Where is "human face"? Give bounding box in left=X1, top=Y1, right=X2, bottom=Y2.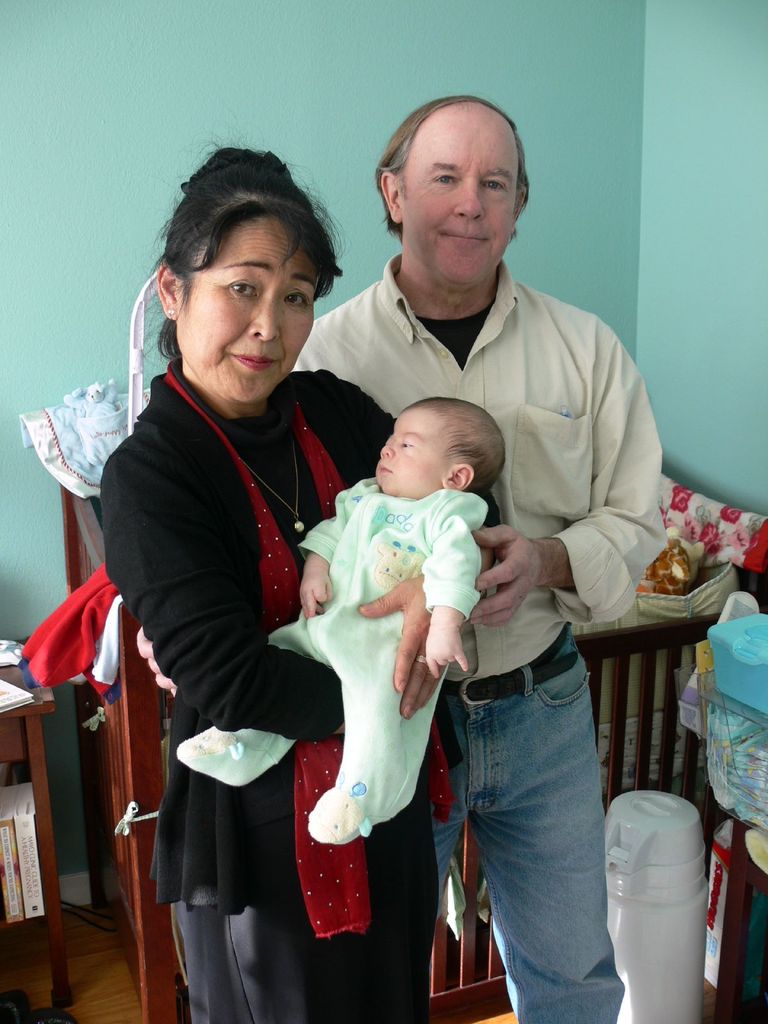
left=399, top=113, right=516, bottom=284.
